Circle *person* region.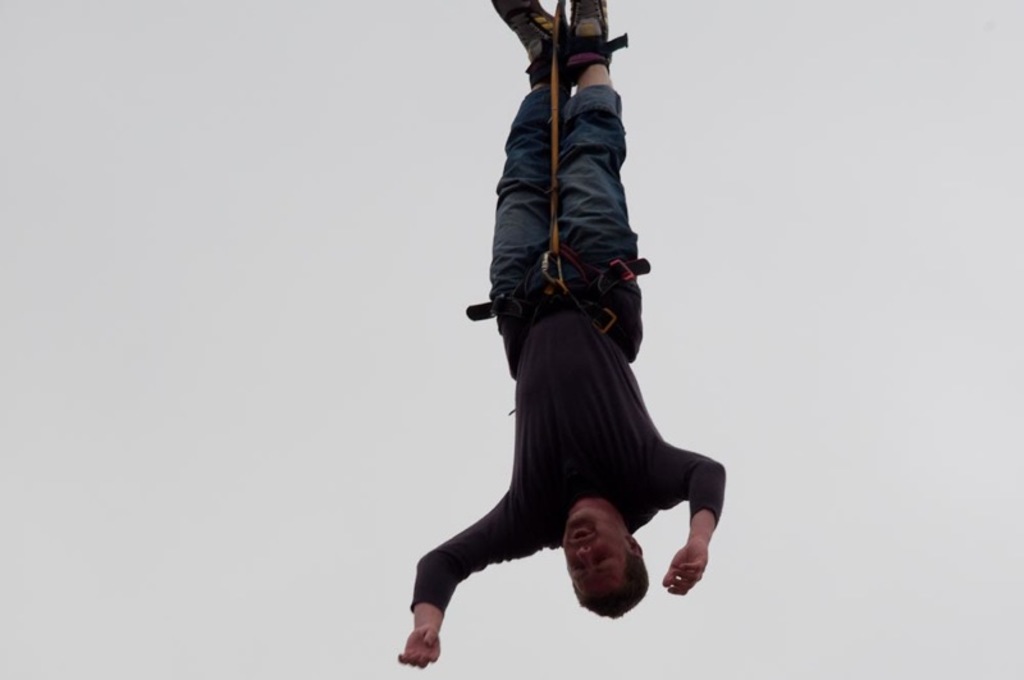
Region: detection(435, 6, 712, 662).
